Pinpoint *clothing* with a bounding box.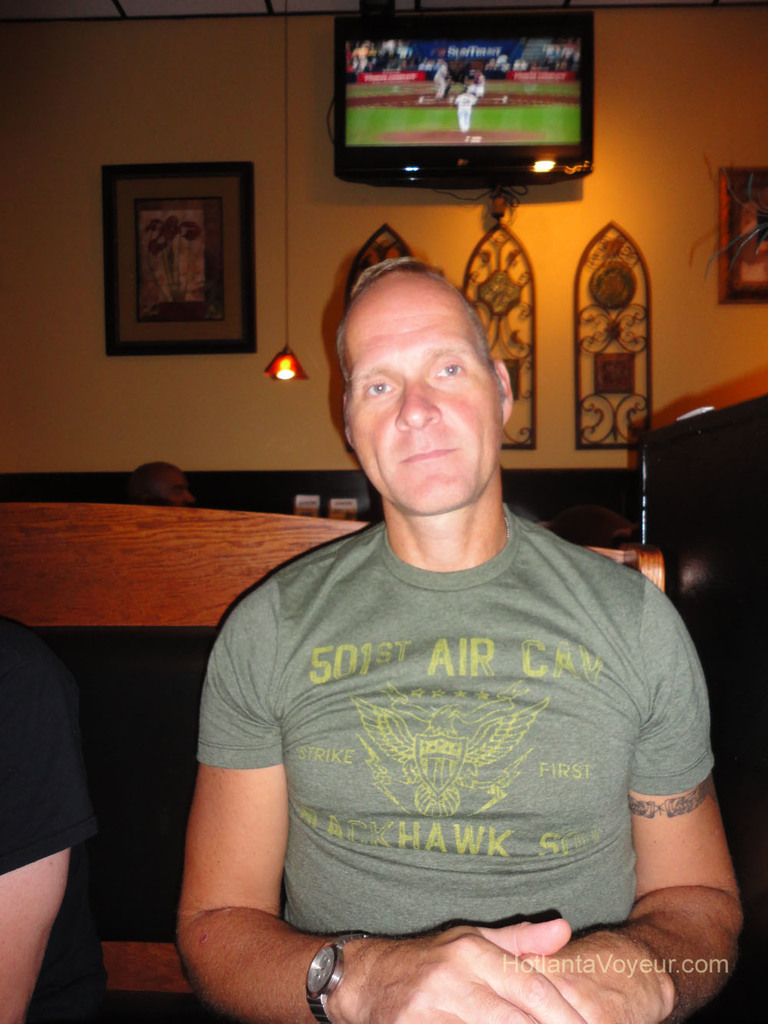
(x1=0, y1=611, x2=105, y2=1022).
